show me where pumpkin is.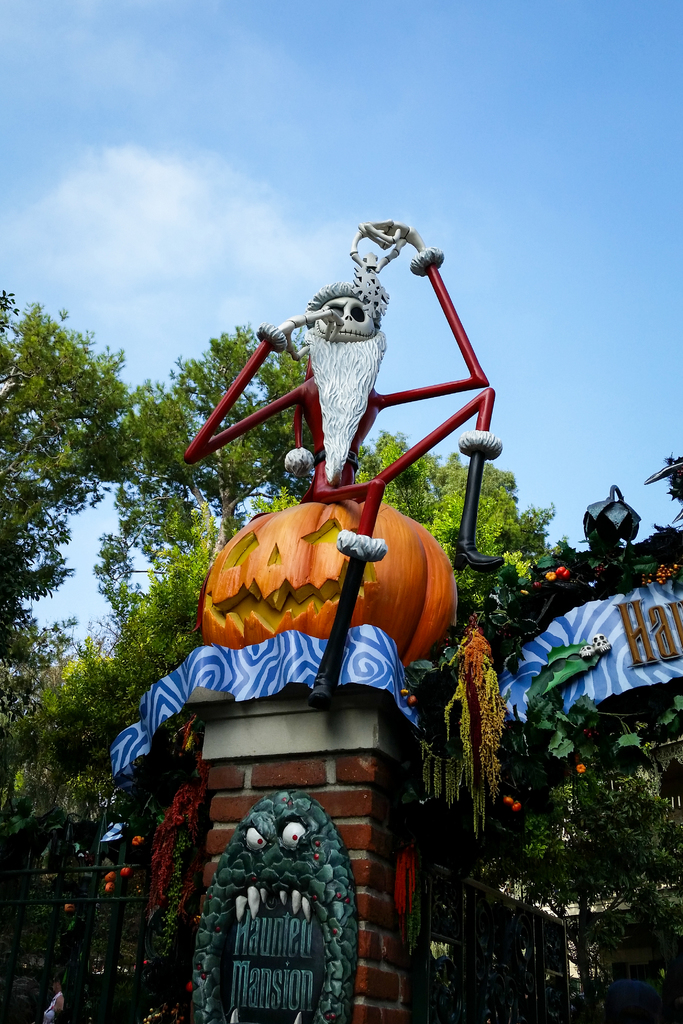
pumpkin is at [557, 564, 569, 575].
